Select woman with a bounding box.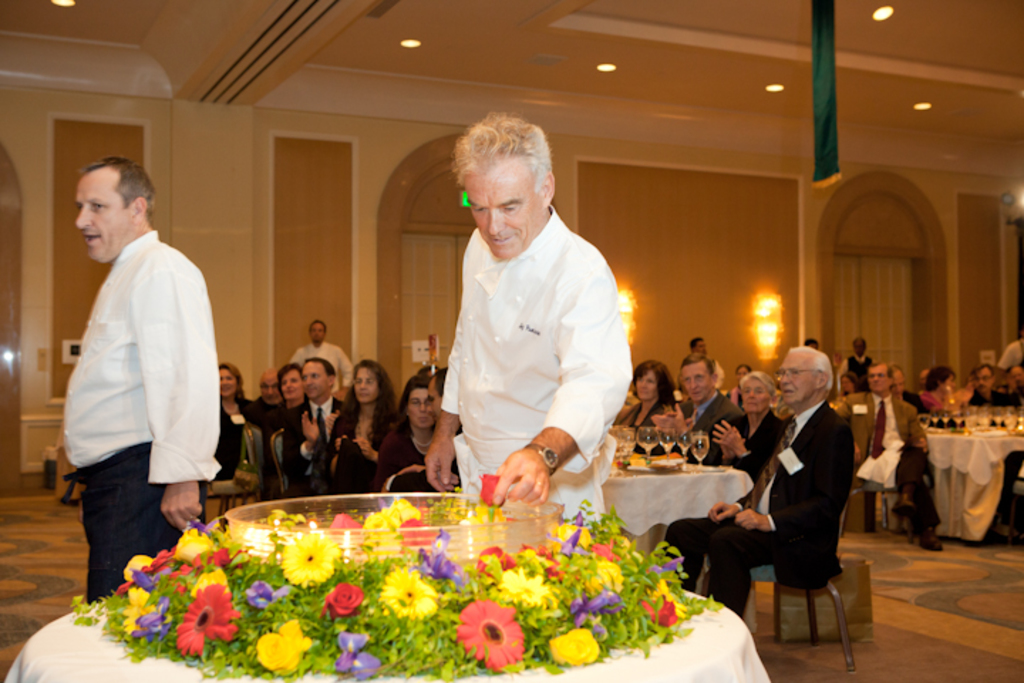
BBox(262, 364, 306, 504).
